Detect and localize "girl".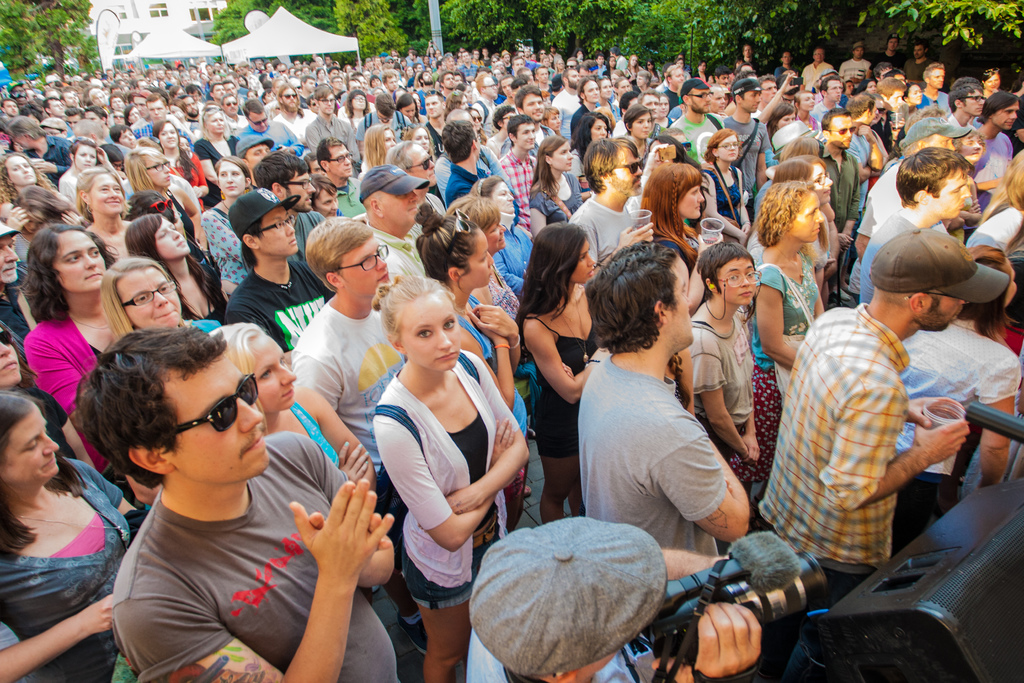
Localized at region(349, 94, 371, 119).
